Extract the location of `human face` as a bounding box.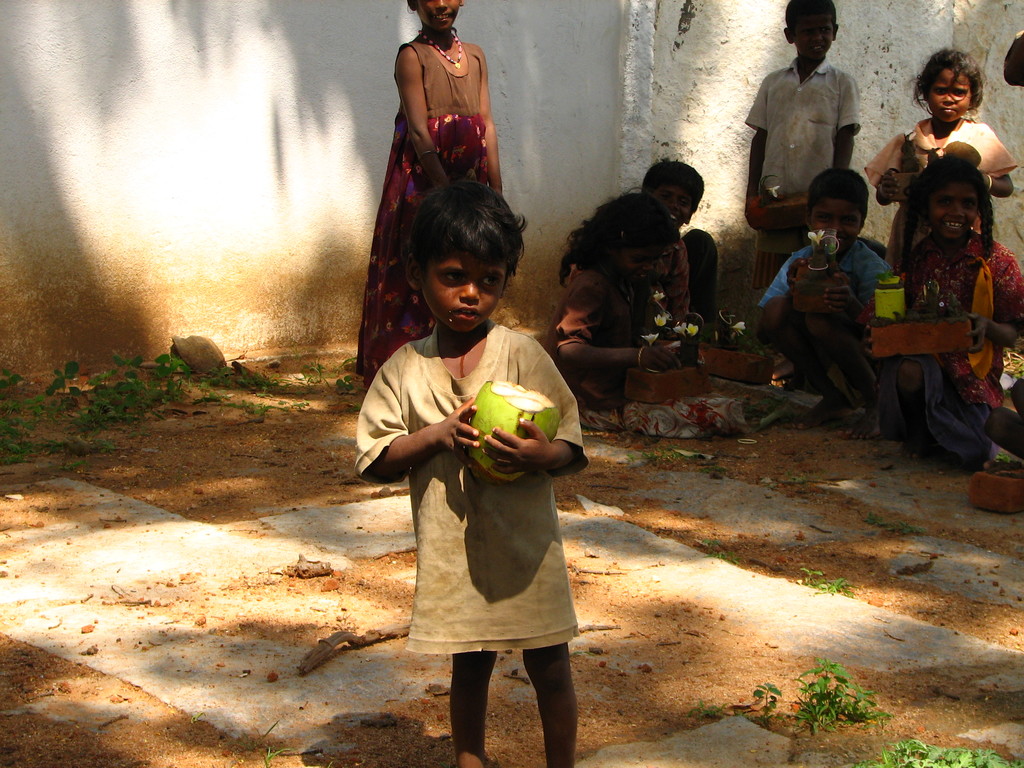
Rect(424, 250, 504, 331).
